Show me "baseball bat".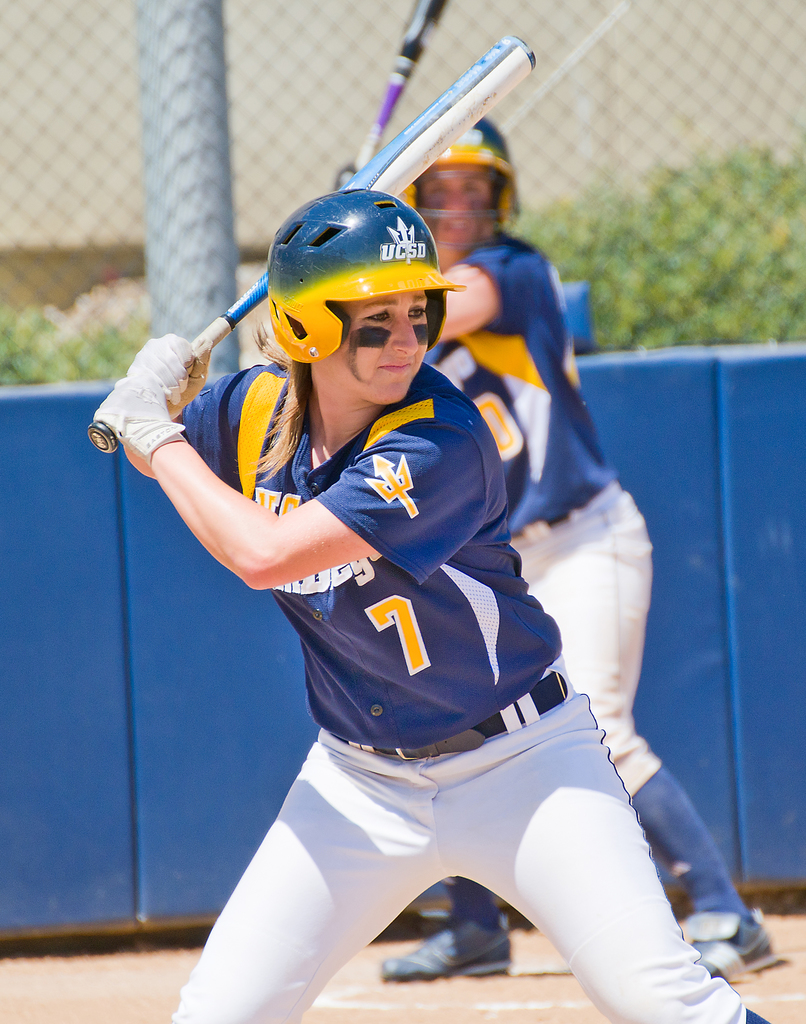
"baseball bat" is here: (x1=344, y1=0, x2=447, y2=165).
